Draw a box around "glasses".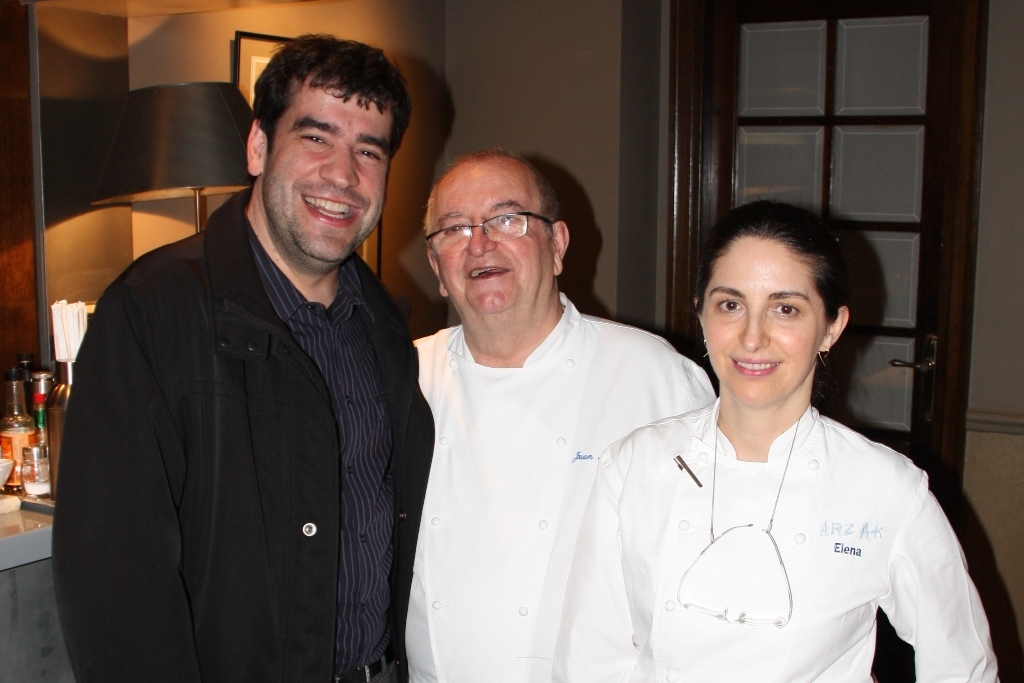
box=[425, 210, 563, 259].
